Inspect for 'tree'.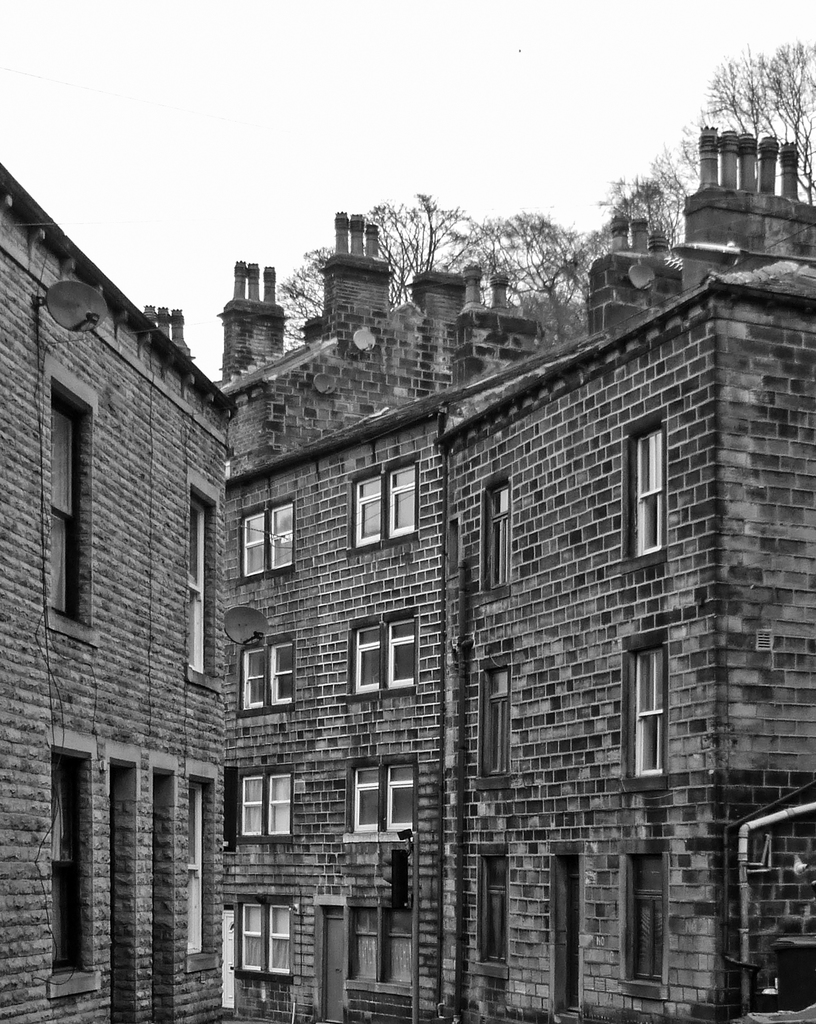
Inspection: BBox(283, 148, 815, 326).
